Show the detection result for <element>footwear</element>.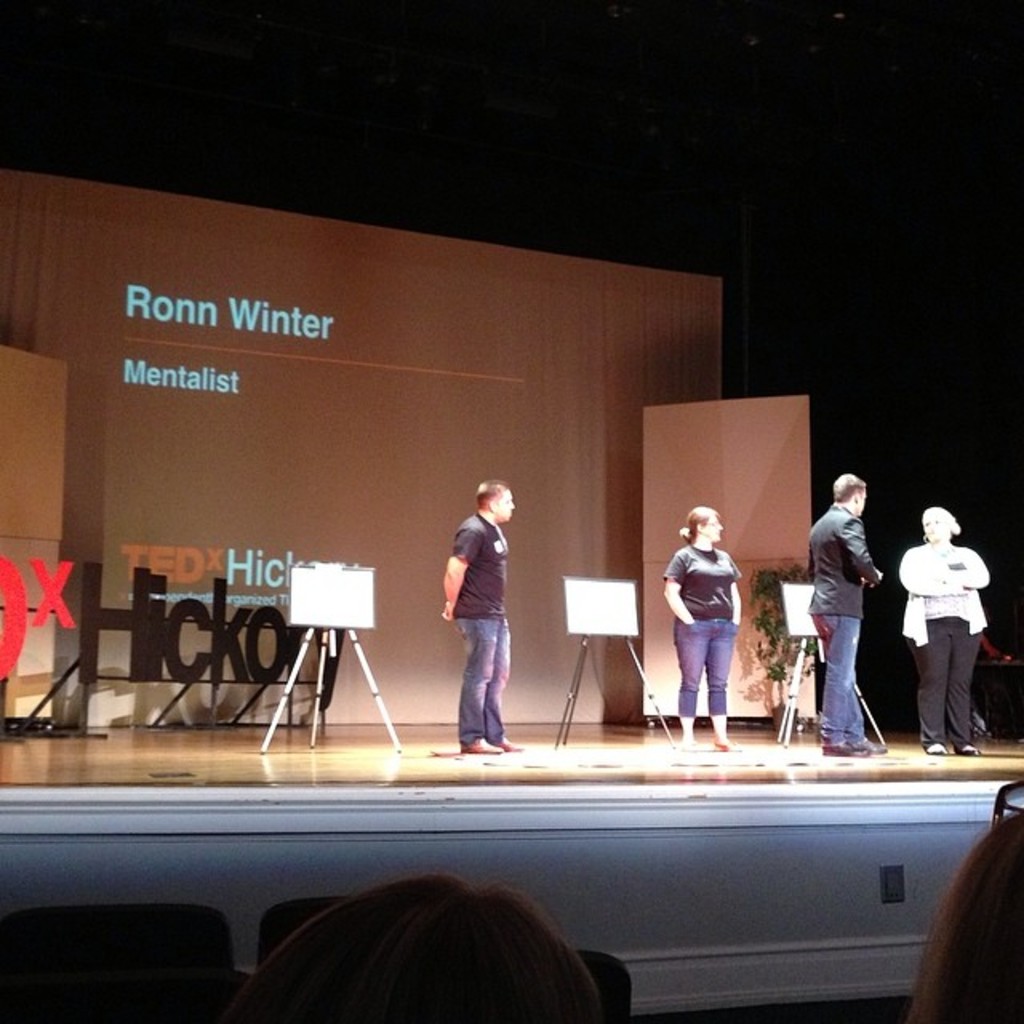
box=[496, 736, 522, 757].
